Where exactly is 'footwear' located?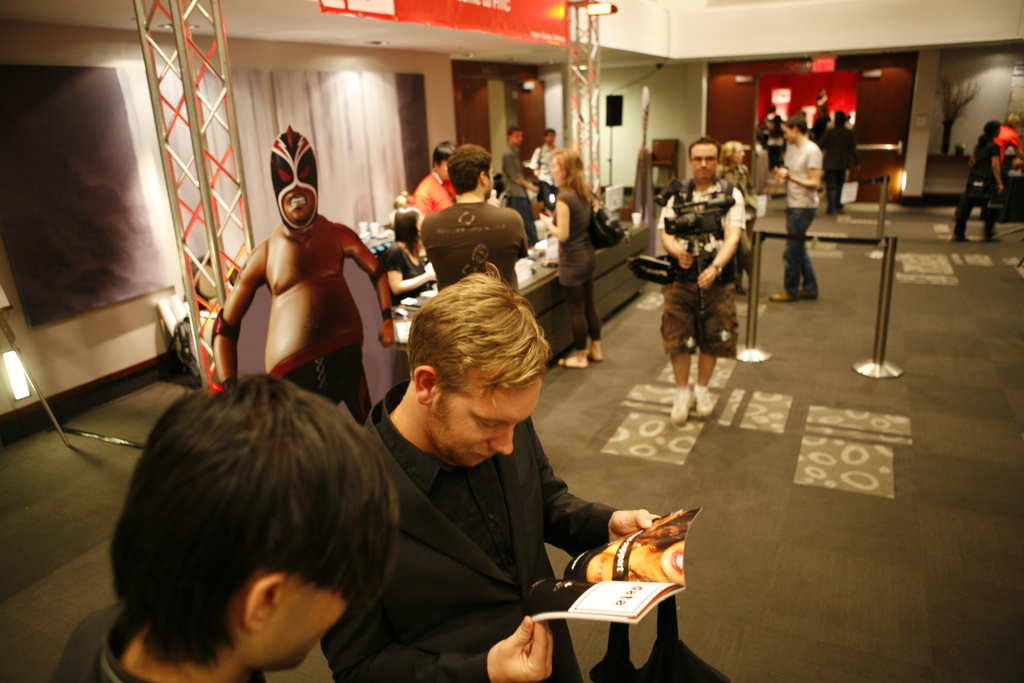
Its bounding box is <bbox>552, 350, 589, 368</bbox>.
